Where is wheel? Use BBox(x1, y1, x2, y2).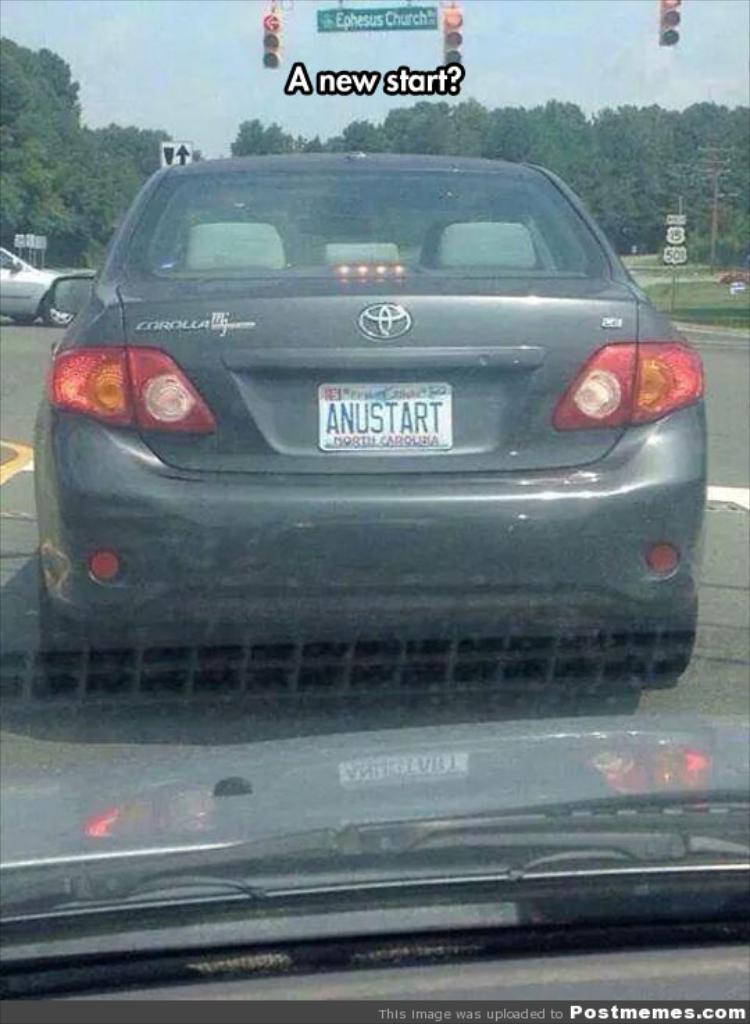
BBox(11, 314, 35, 327).
